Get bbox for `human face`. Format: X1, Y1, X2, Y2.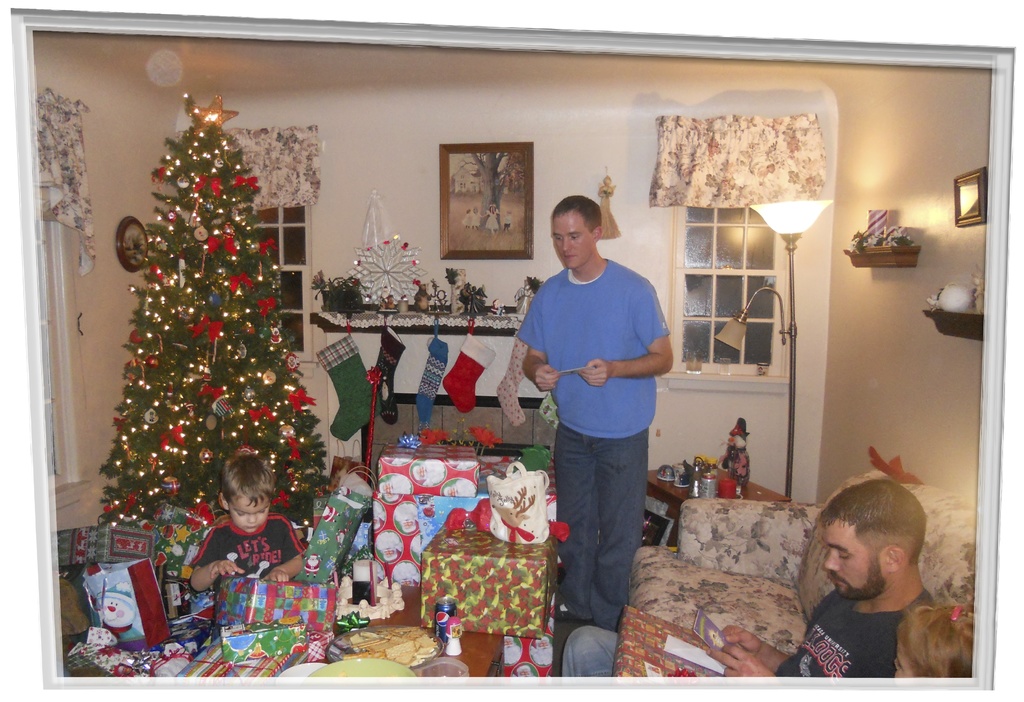
896, 646, 920, 680.
